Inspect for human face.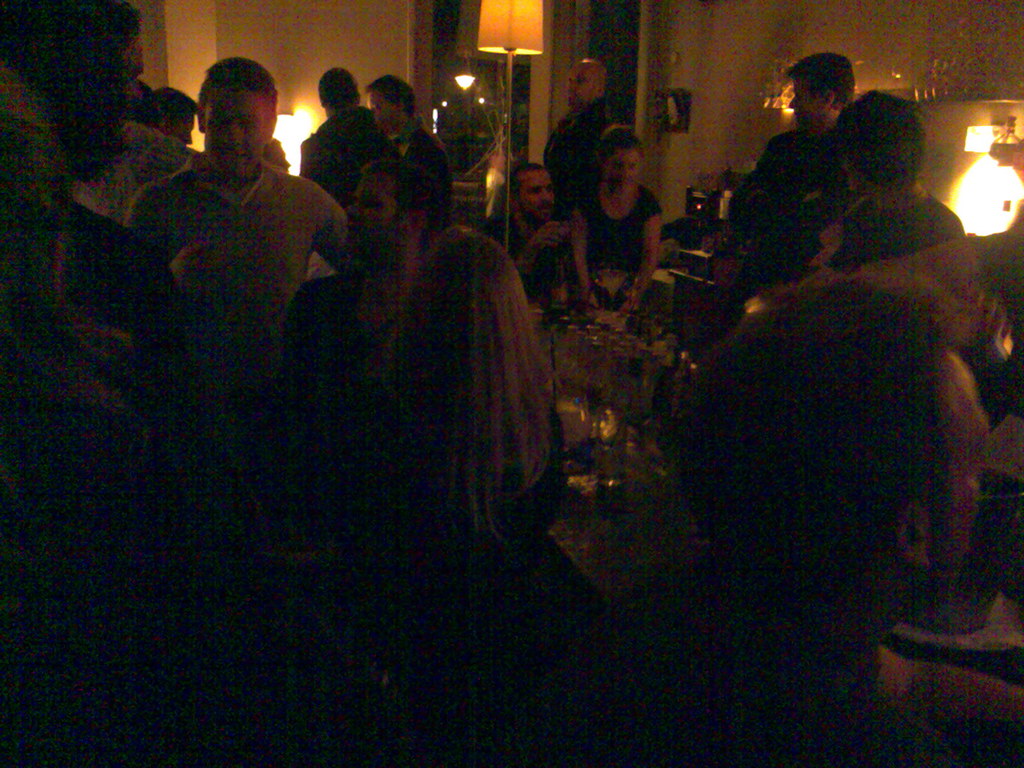
Inspection: x1=157, y1=120, x2=195, y2=145.
